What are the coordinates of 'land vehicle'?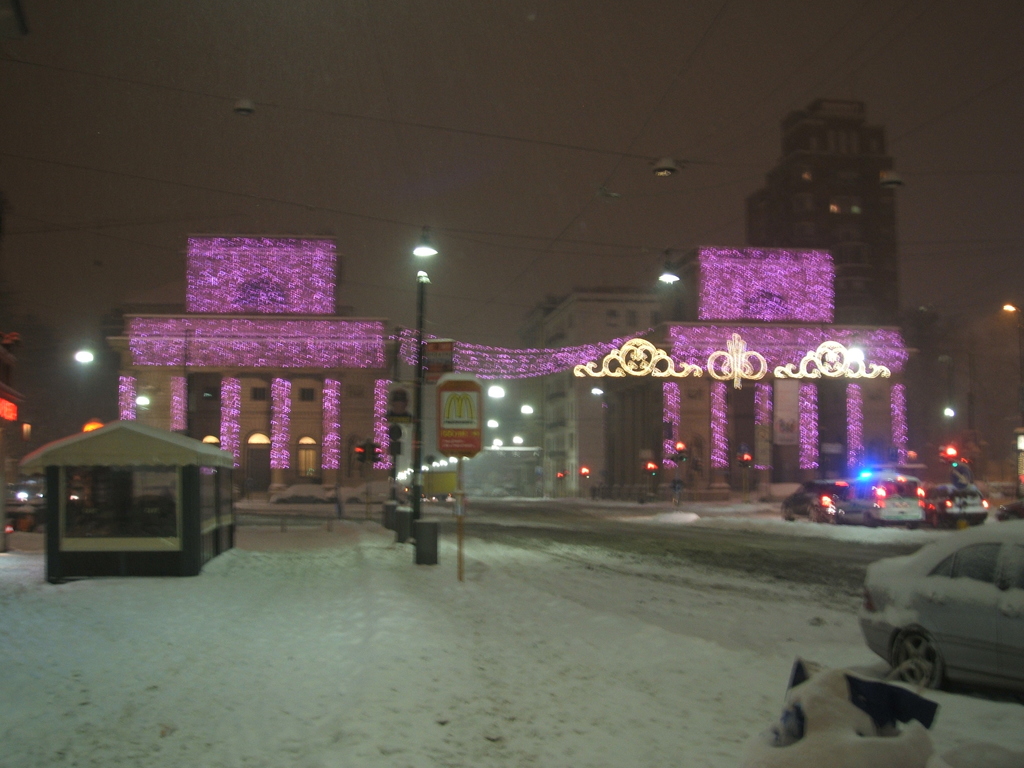
pyautogui.locateOnScreen(854, 470, 927, 527).
